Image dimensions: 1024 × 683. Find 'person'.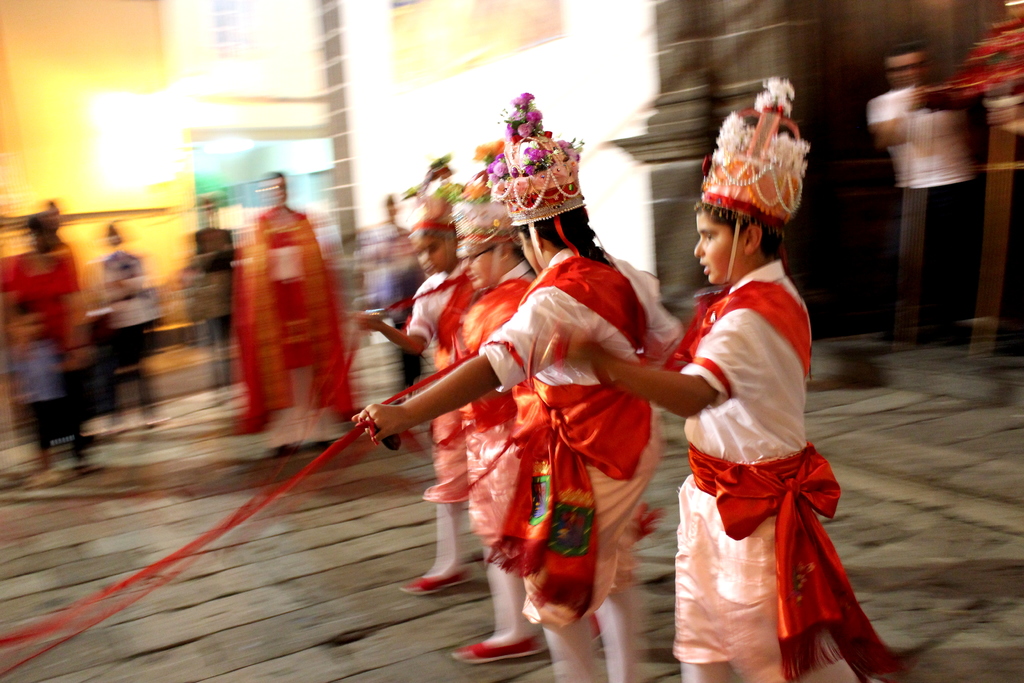
<bbox>442, 193, 552, 652</bbox>.
